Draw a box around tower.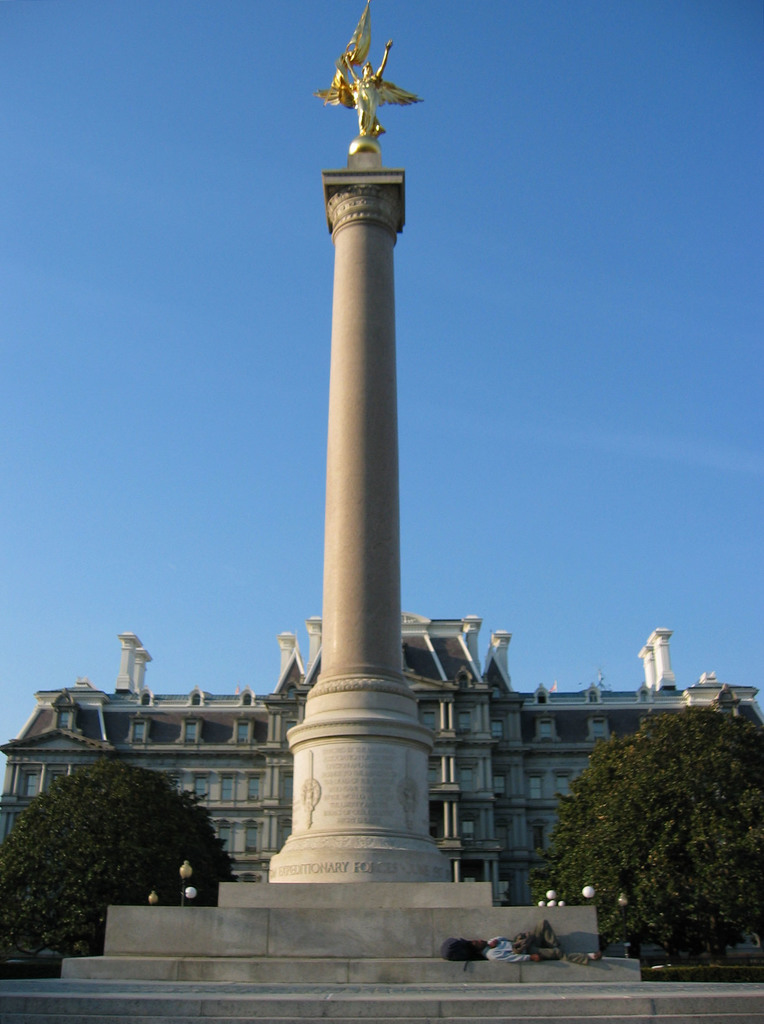
(x1=267, y1=0, x2=510, y2=923).
